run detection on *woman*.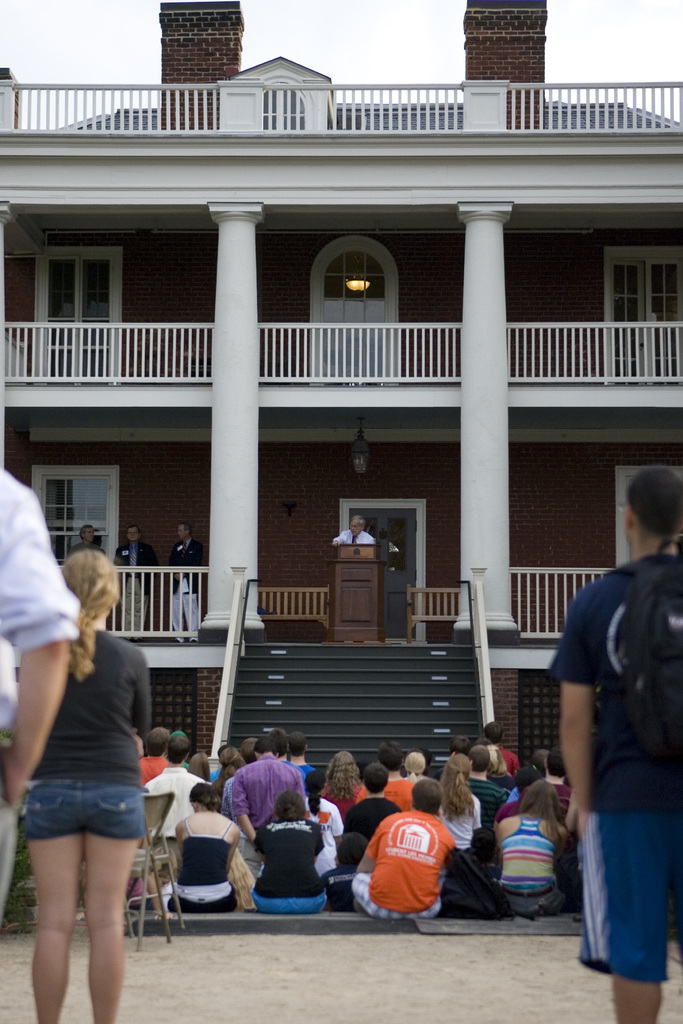
Result: (x1=323, y1=743, x2=367, y2=809).
